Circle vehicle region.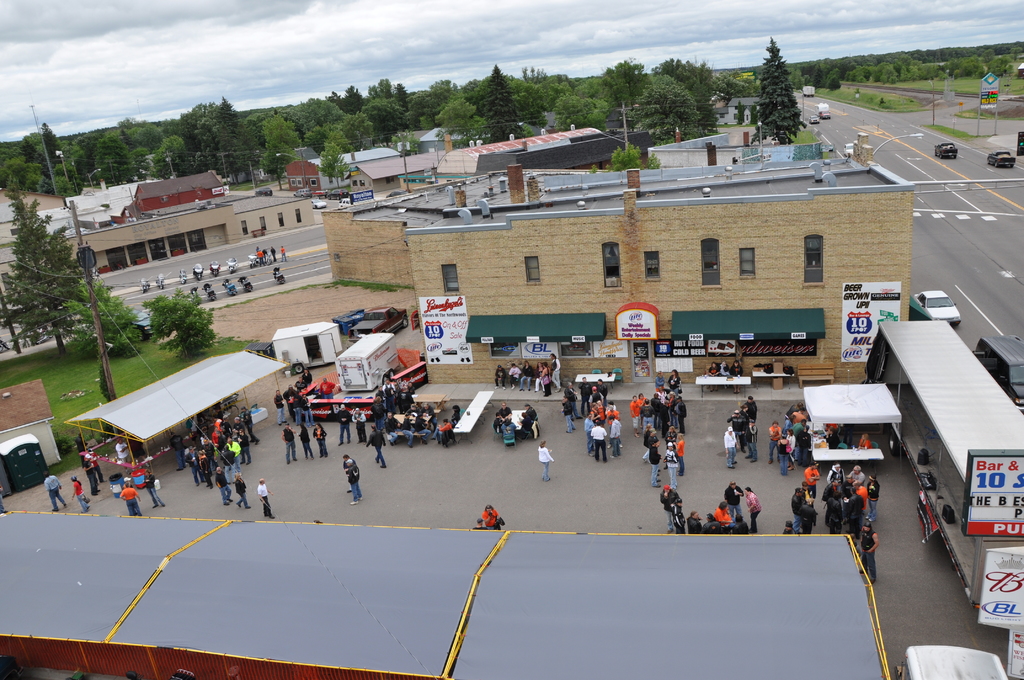
Region: (left=223, top=277, right=238, bottom=298).
